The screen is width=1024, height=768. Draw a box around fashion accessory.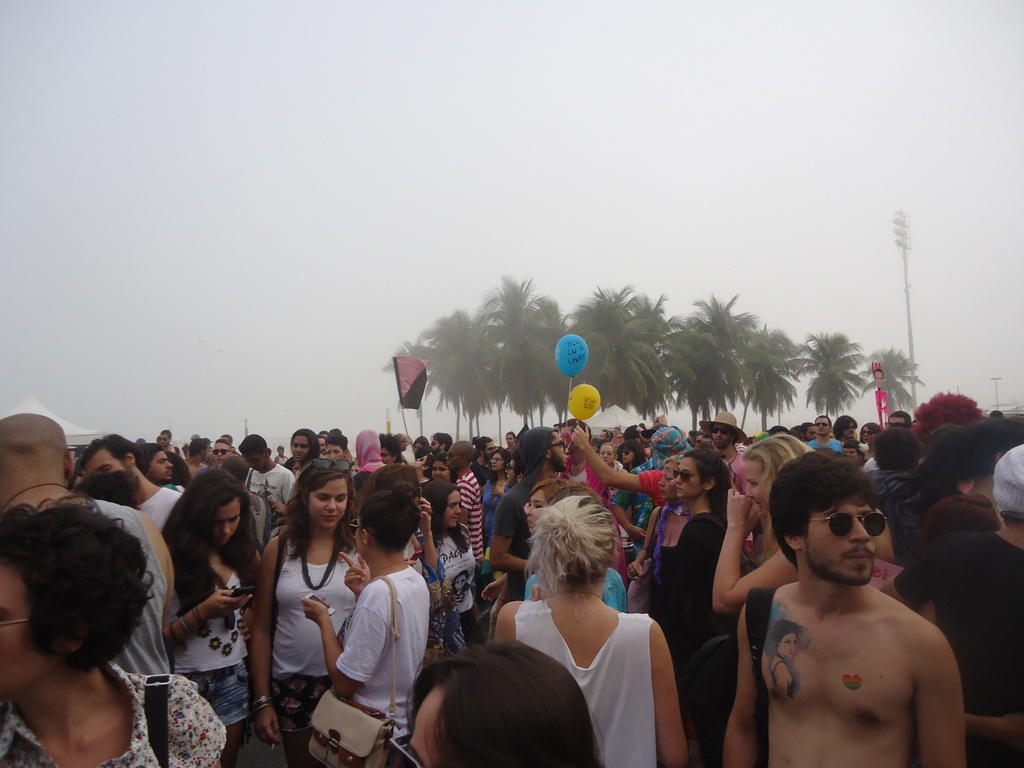
<box>844,426,856,432</box>.
